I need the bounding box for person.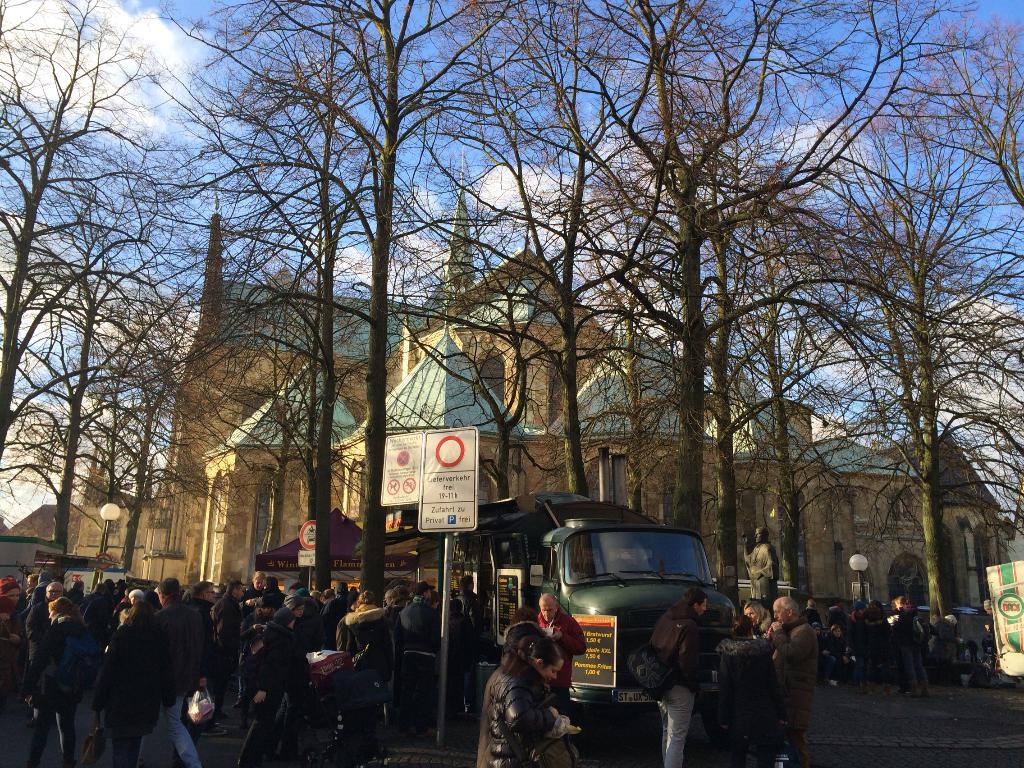
Here it is: 742, 598, 768, 634.
